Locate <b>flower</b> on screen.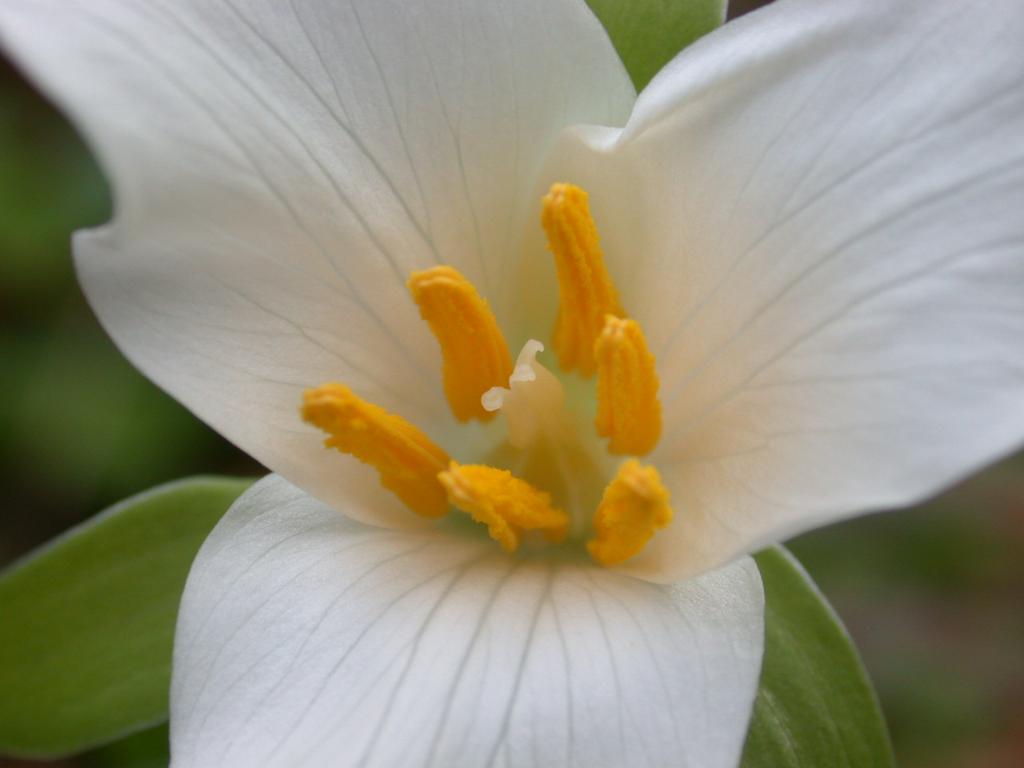
On screen at rect(56, 6, 971, 752).
